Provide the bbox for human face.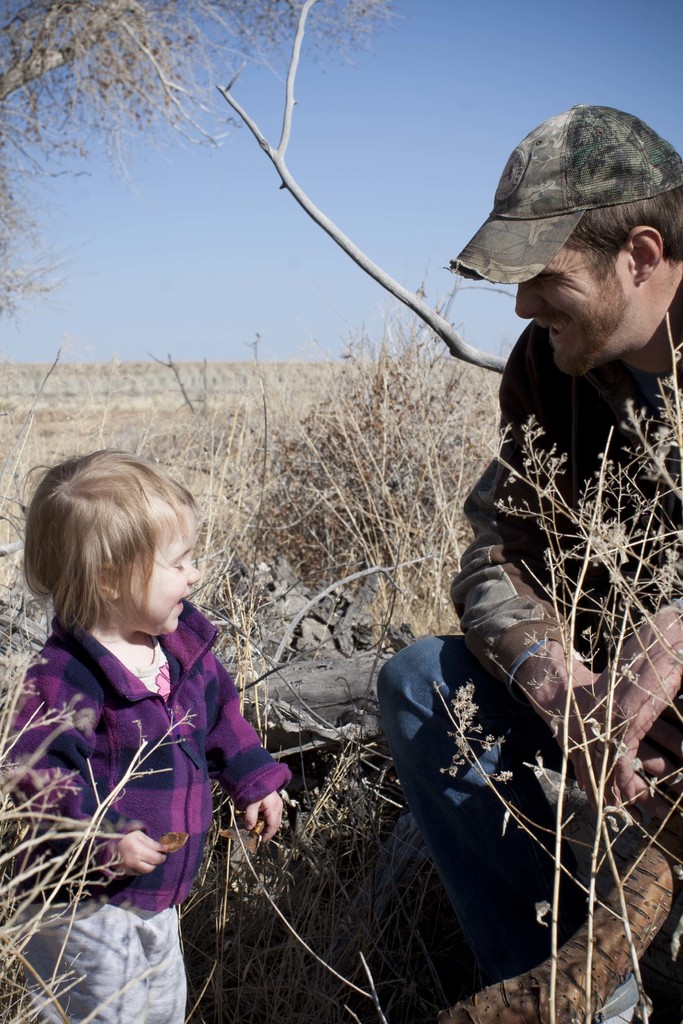
l=106, t=492, r=201, b=639.
